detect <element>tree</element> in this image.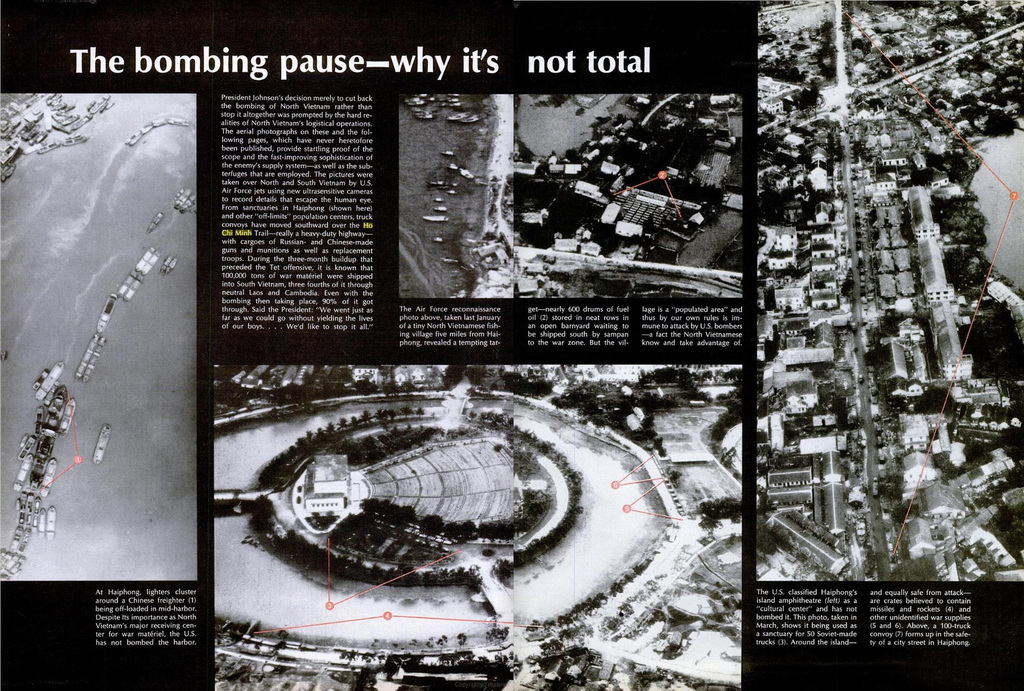
Detection: bbox=[358, 409, 371, 425].
